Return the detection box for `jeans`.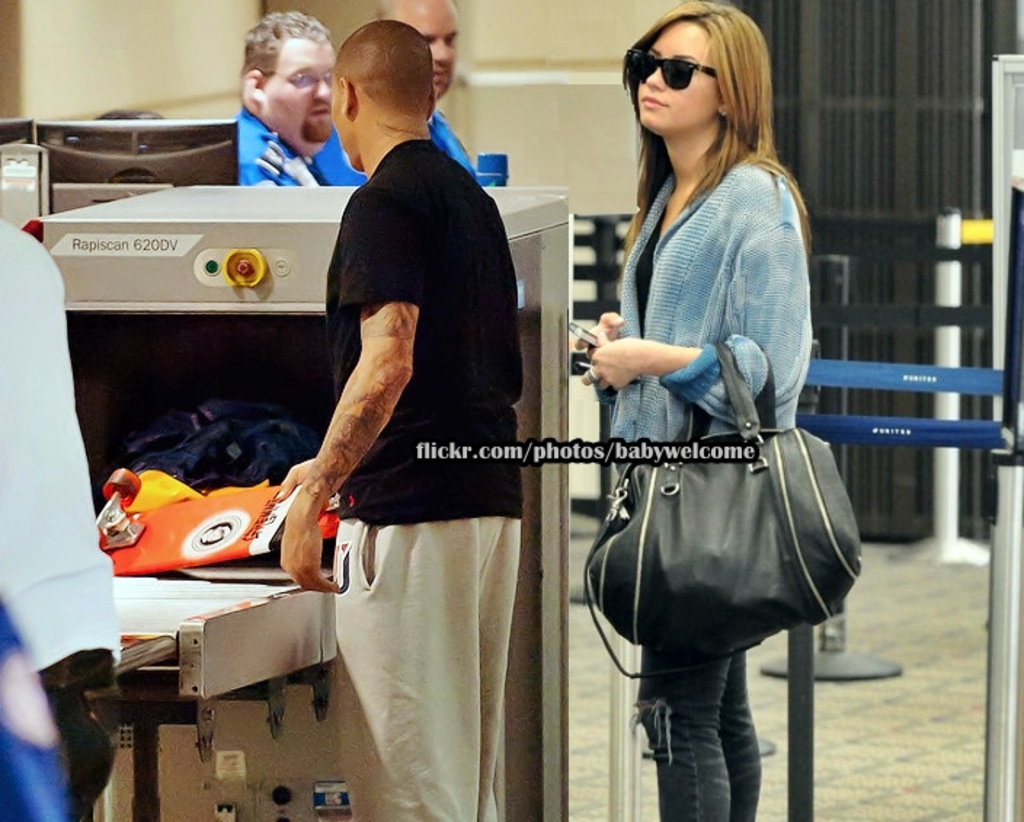
Rect(627, 624, 785, 815).
